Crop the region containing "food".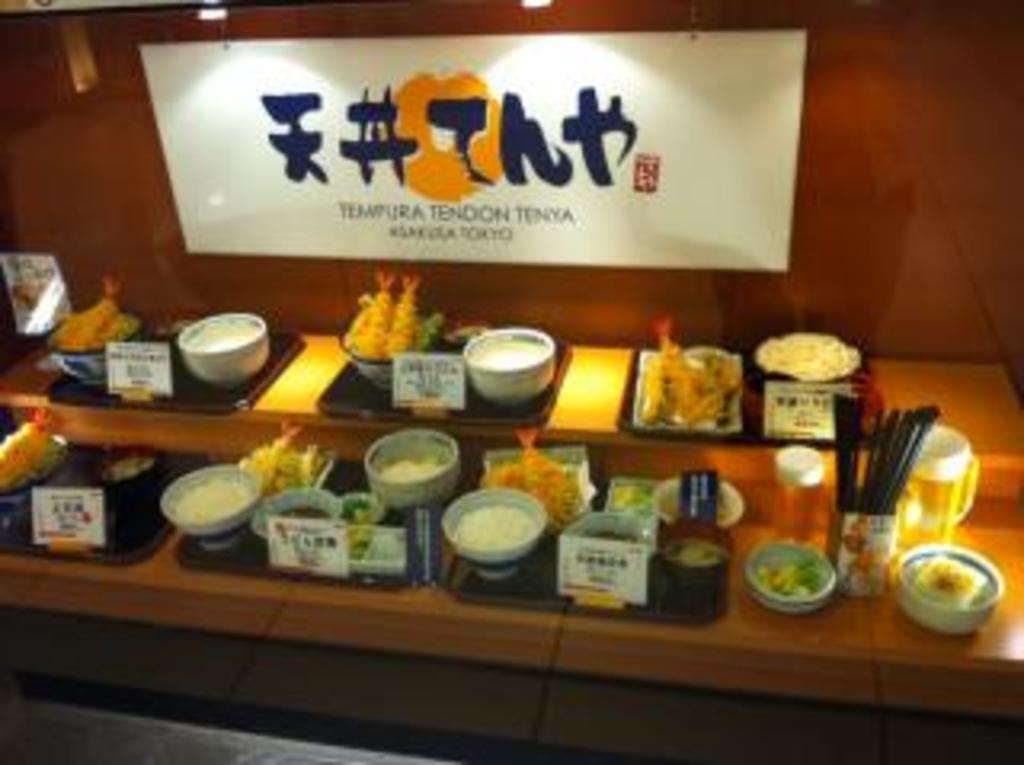
Crop region: 173:474:250:515.
